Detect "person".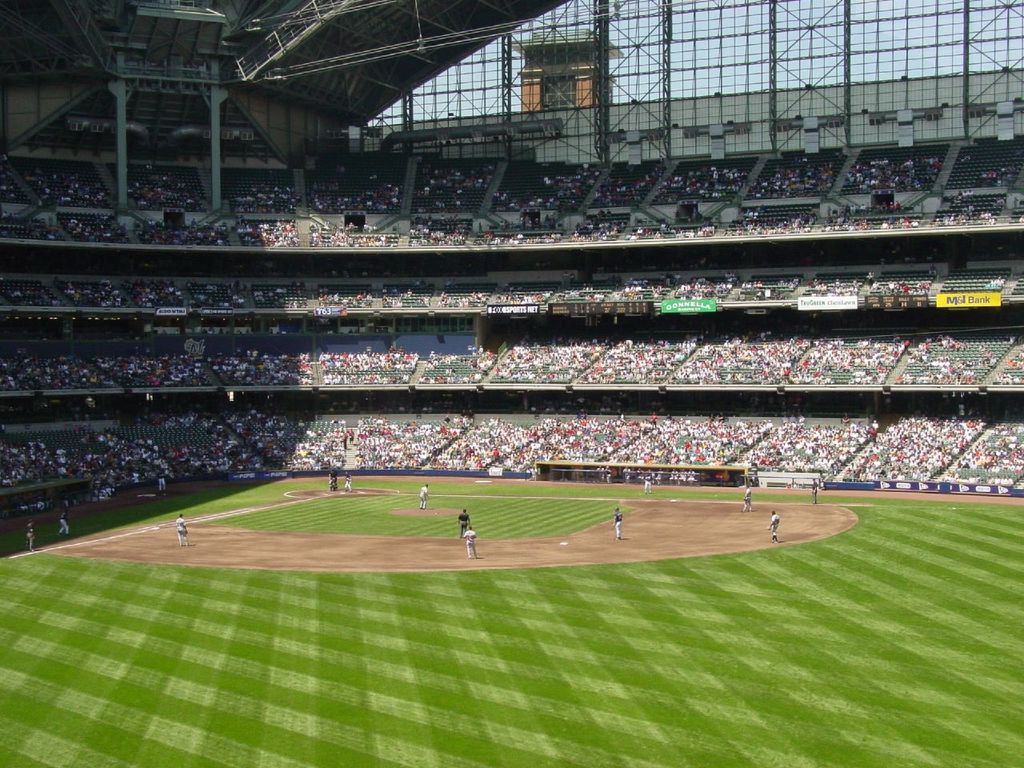
Detected at {"x1": 454, "y1": 509, "x2": 472, "y2": 536}.
